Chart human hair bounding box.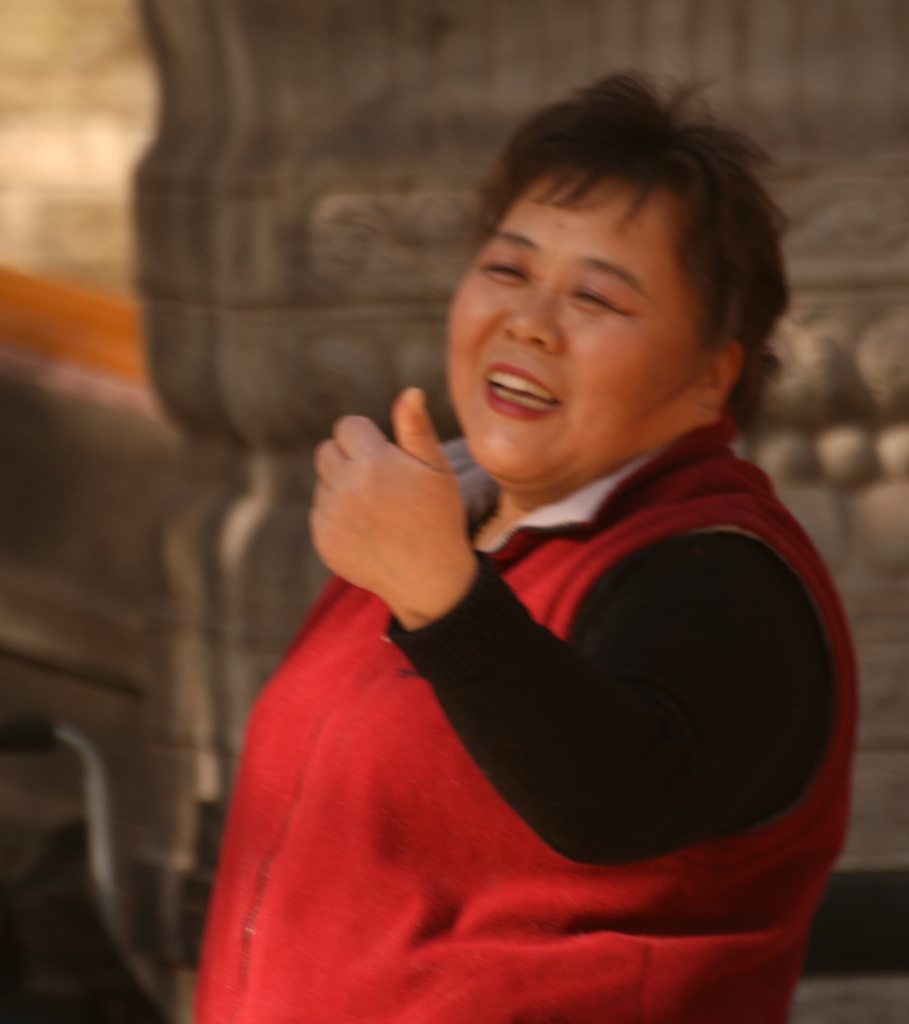
Charted: l=429, t=82, r=775, b=463.
